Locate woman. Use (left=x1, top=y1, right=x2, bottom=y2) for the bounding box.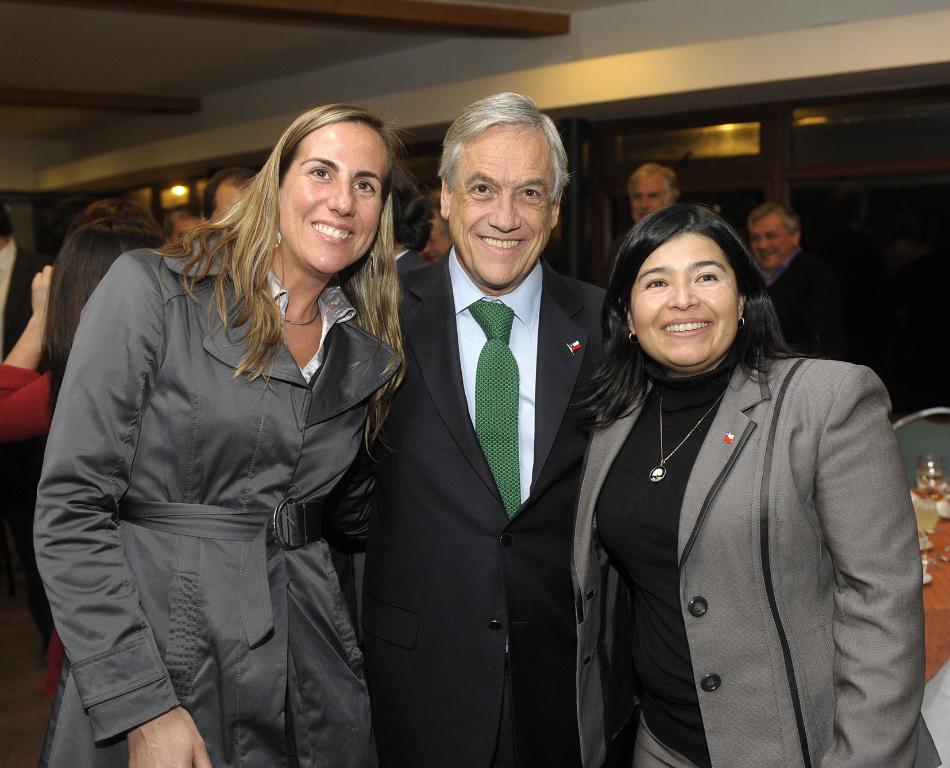
(left=562, top=204, right=944, bottom=767).
